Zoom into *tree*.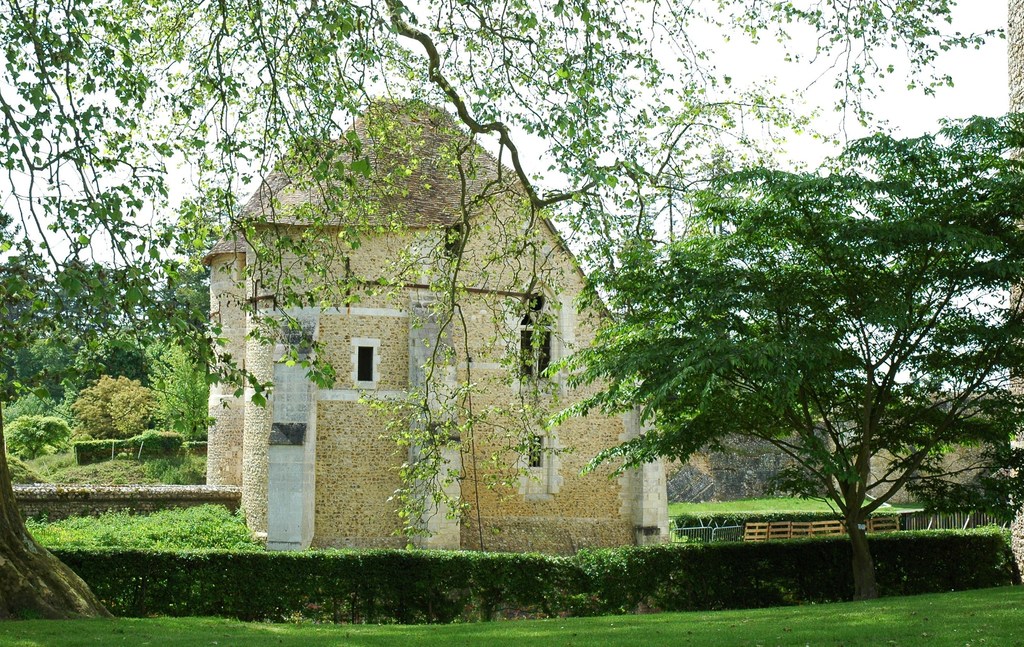
Zoom target: bbox=[68, 370, 168, 441].
